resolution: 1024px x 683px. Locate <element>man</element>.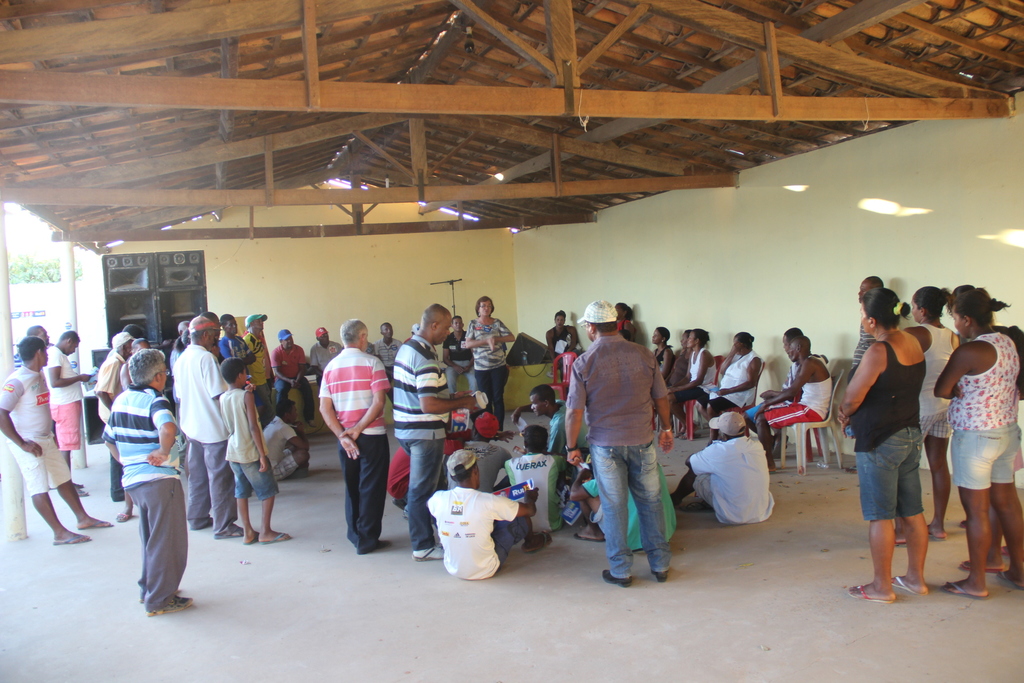
bbox=[410, 323, 422, 344].
